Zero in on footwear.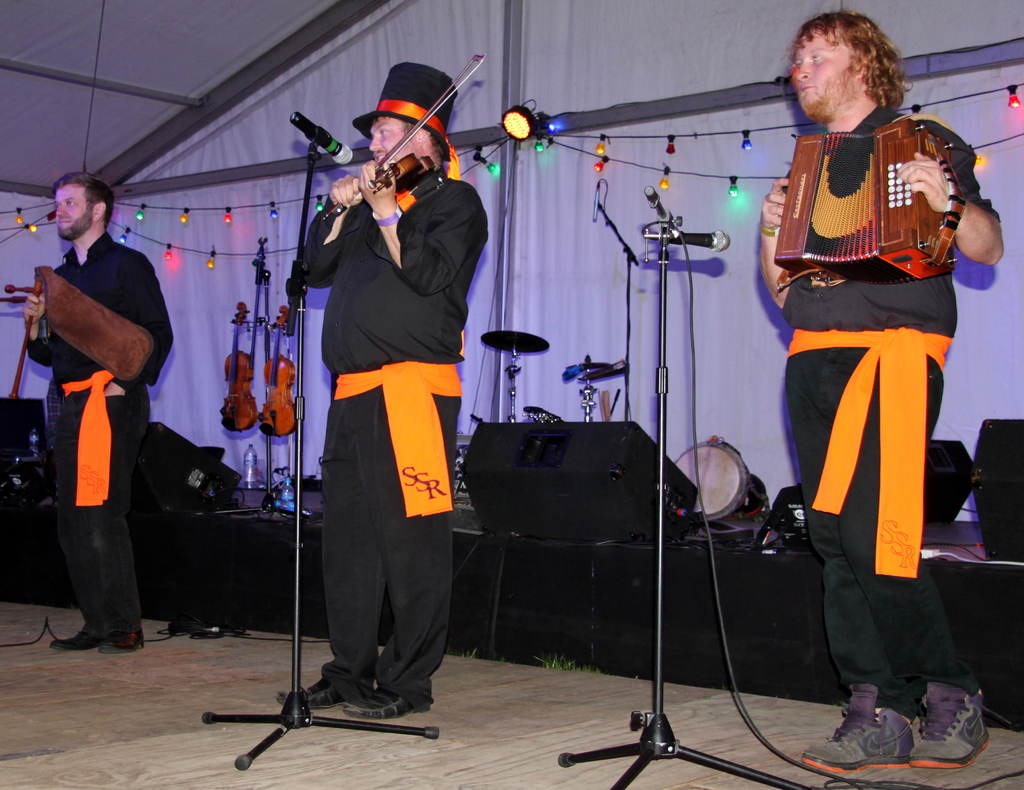
Zeroed in: (x1=97, y1=631, x2=145, y2=652).
